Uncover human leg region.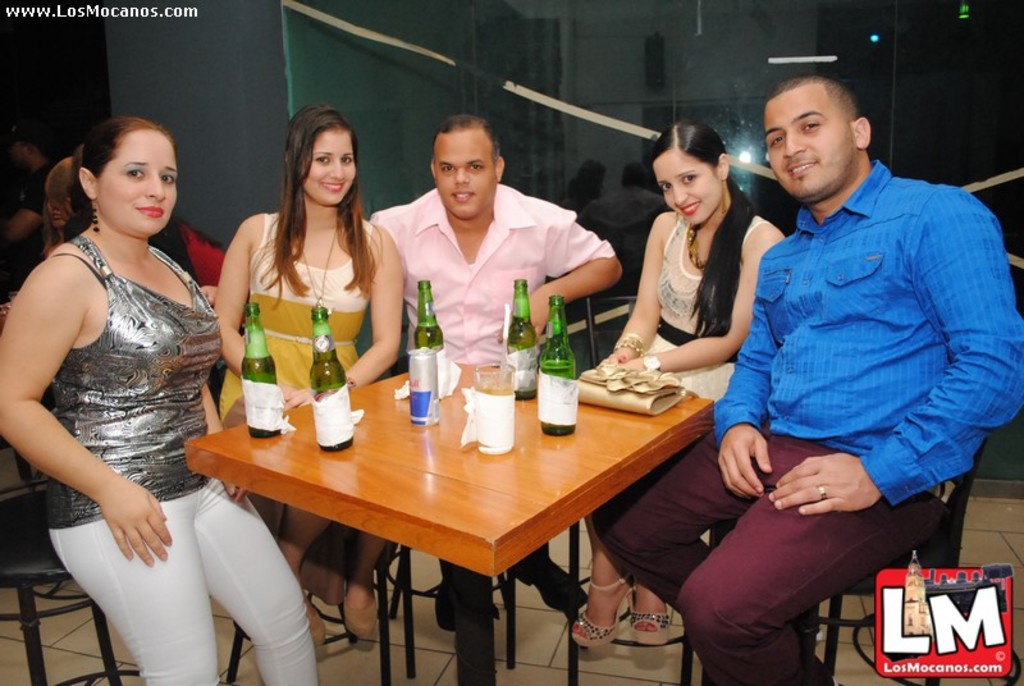
Uncovered: region(436, 555, 460, 628).
